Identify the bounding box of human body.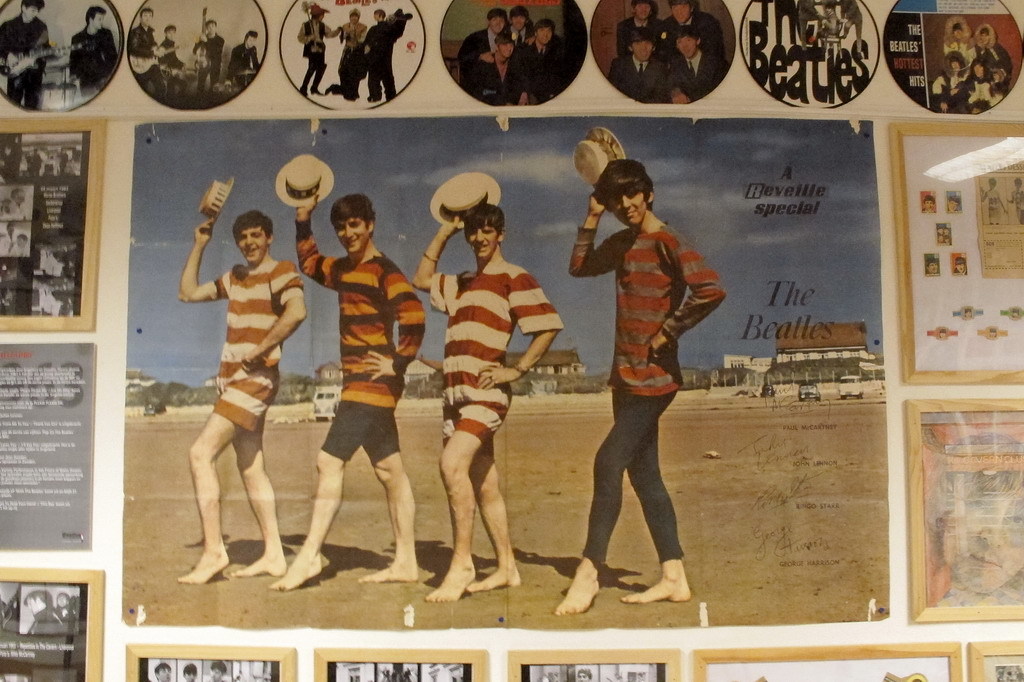
x1=291 y1=17 x2=345 y2=98.
